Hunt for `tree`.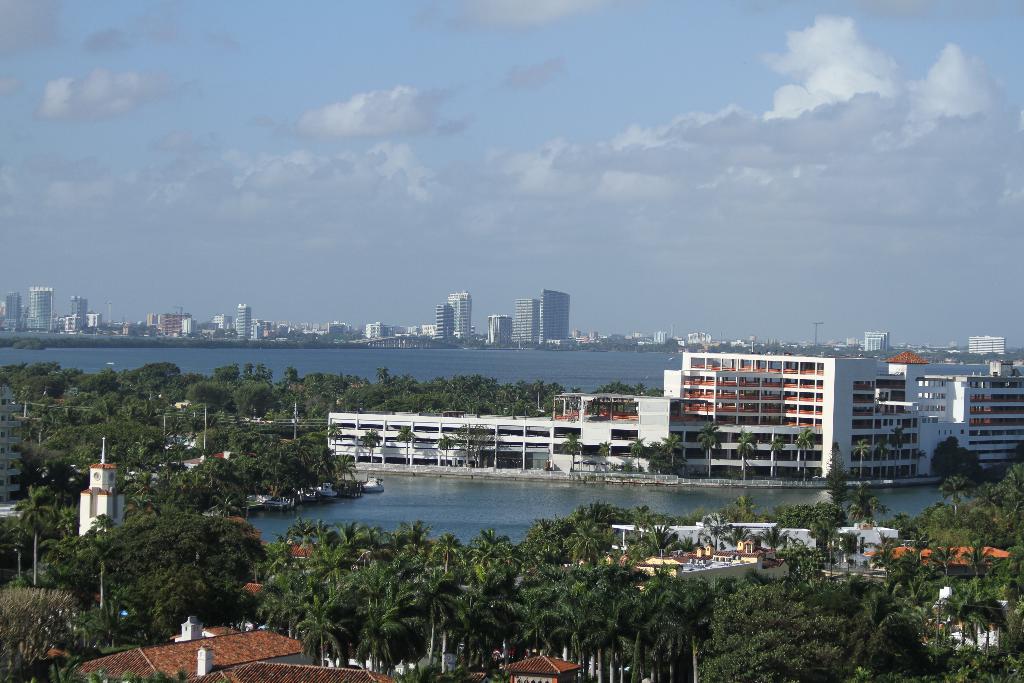
Hunted down at 561:516:610:561.
